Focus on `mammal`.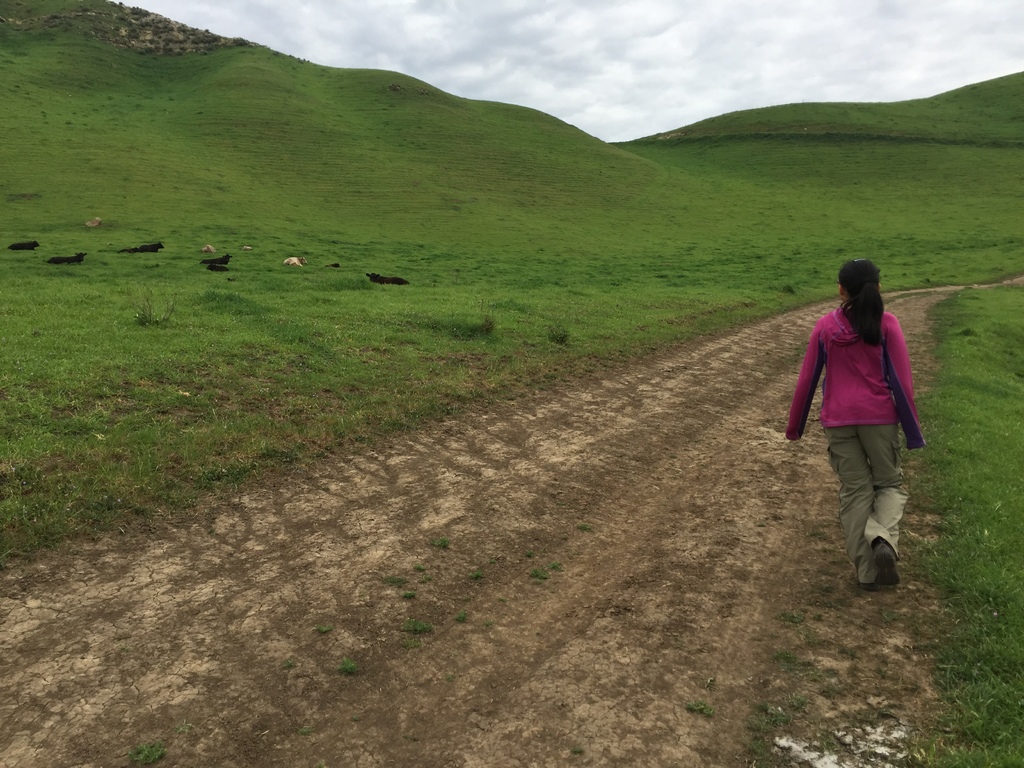
Focused at bbox=[45, 252, 87, 264].
